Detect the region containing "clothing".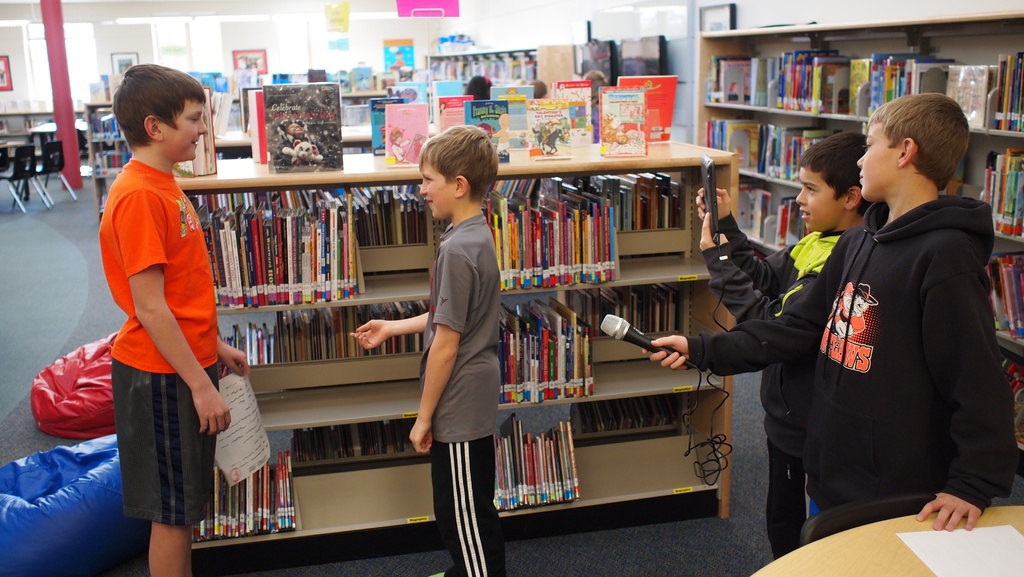
Rect(684, 186, 999, 519).
